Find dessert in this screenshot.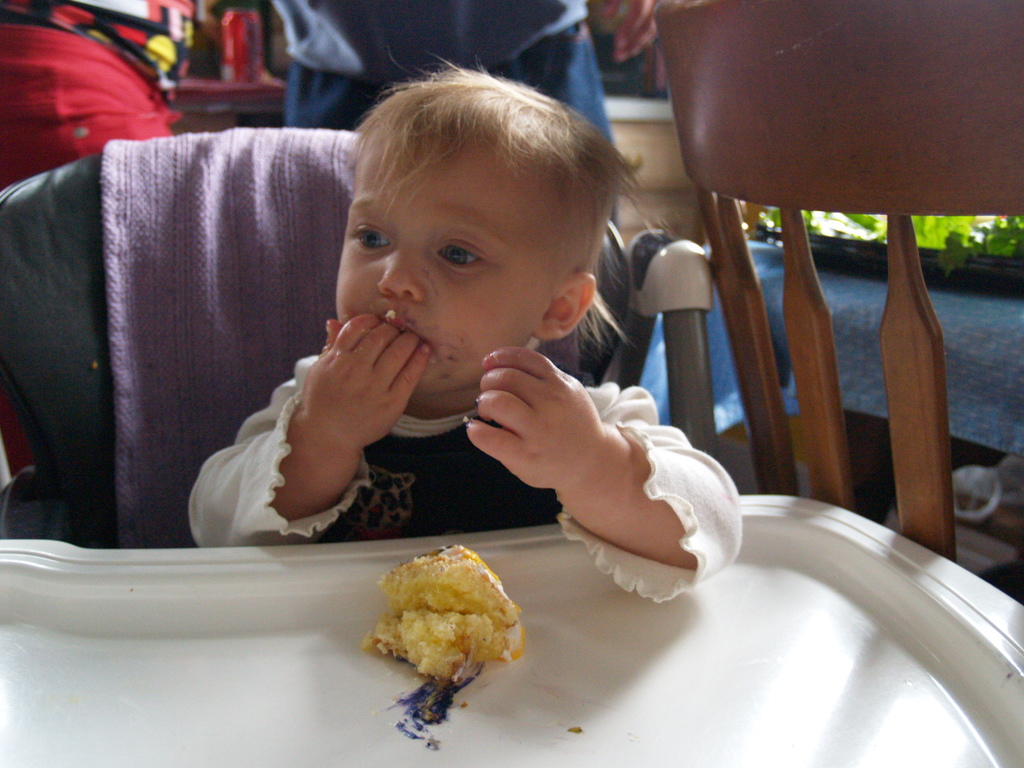
The bounding box for dessert is region(353, 542, 534, 716).
